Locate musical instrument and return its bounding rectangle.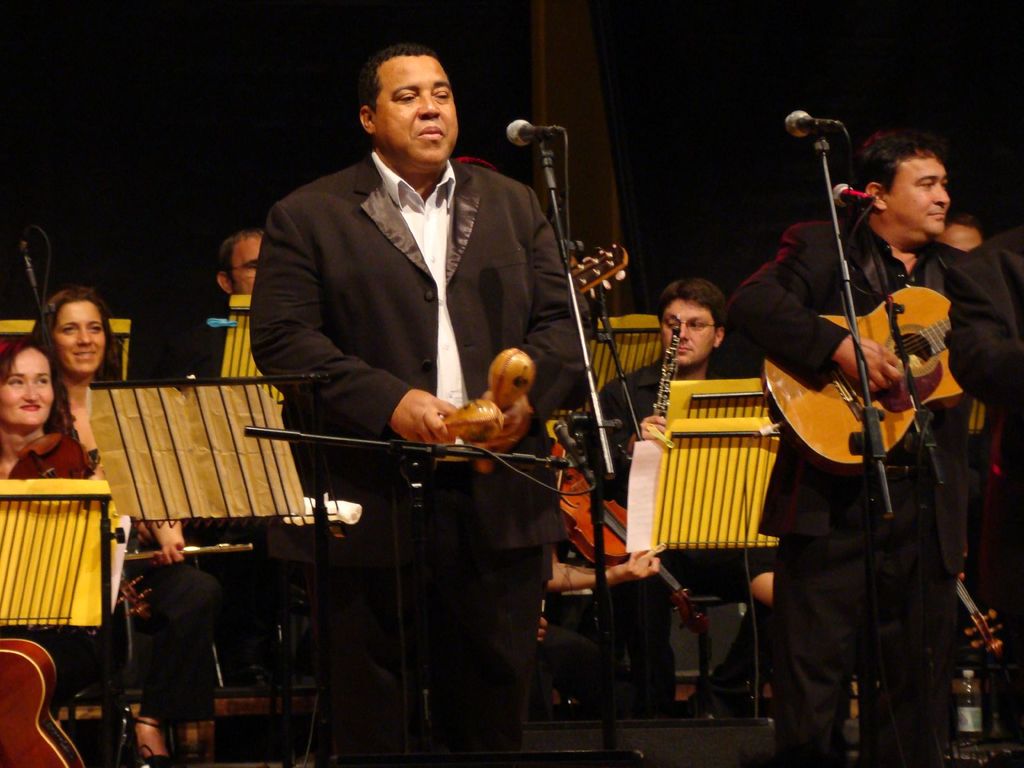
(762,247,961,488).
